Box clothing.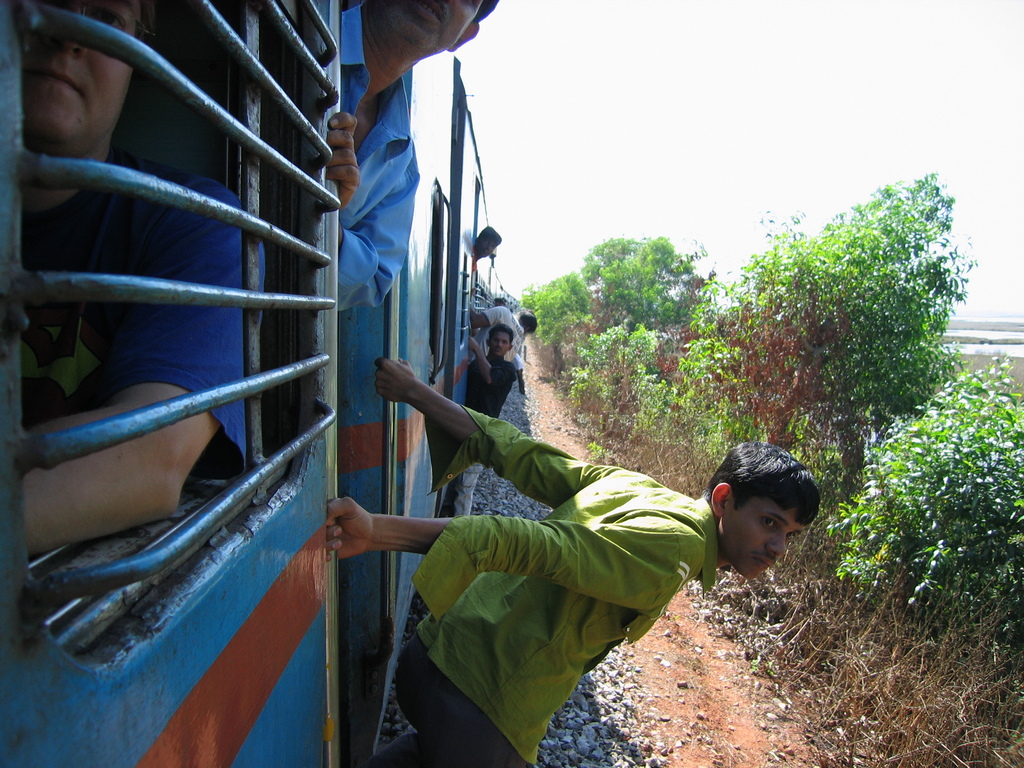
16:135:265:474.
